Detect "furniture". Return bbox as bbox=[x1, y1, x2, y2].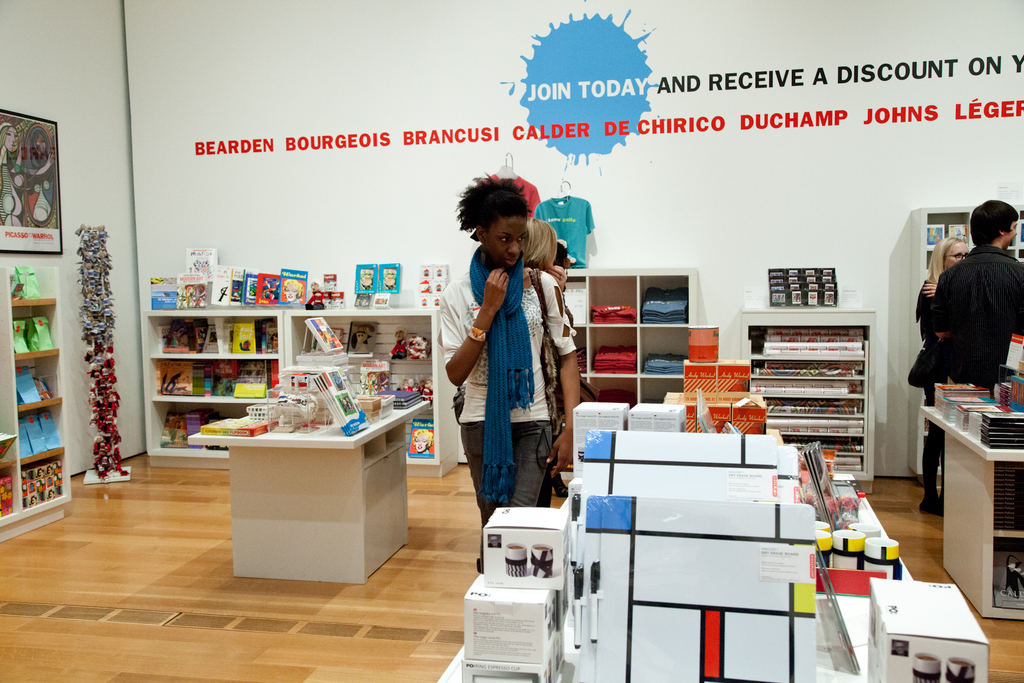
bbox=[437, 473, 915, 682].
